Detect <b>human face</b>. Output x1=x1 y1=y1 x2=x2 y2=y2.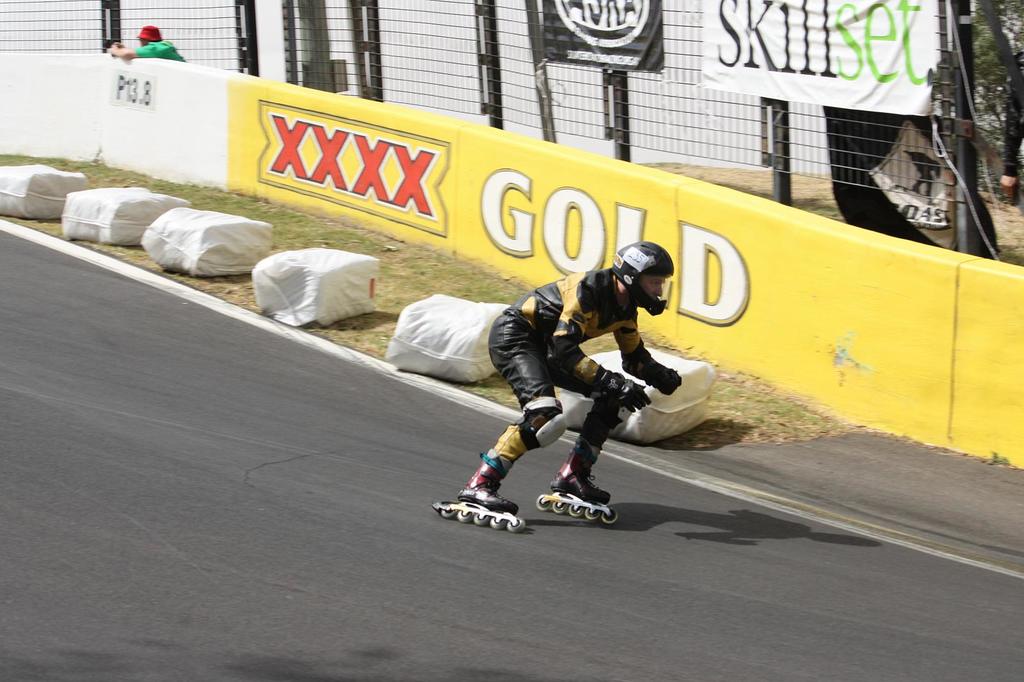
x1=643 y1=275 x2=666 y2=300.
